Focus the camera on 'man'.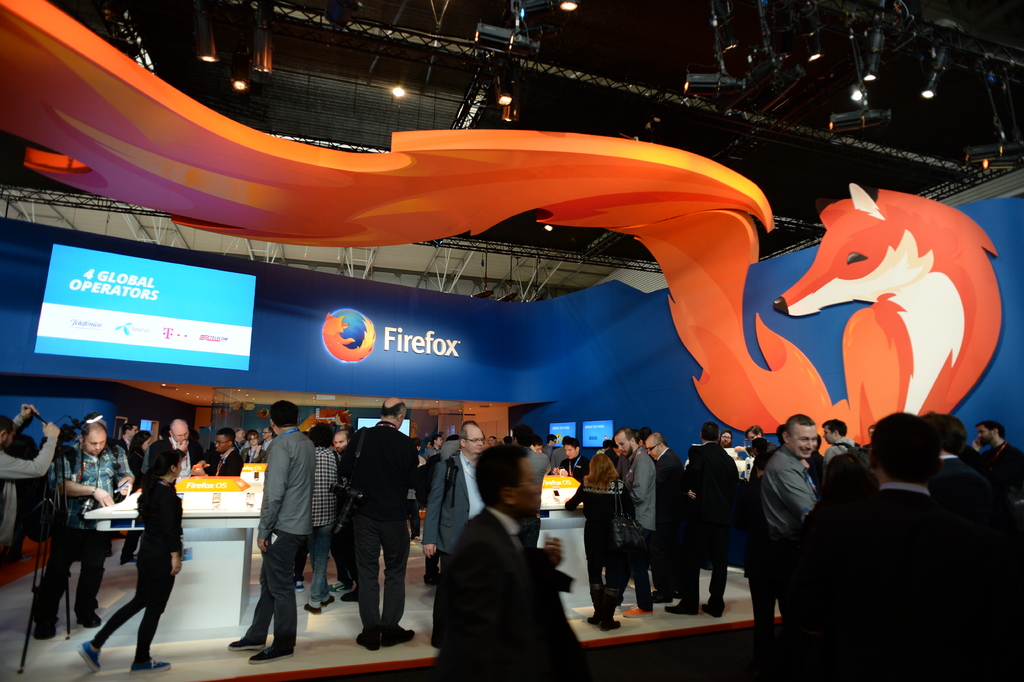
Focus region: {"x1": 717, "y1": 434, "x2": 735, "y2": 449}.
